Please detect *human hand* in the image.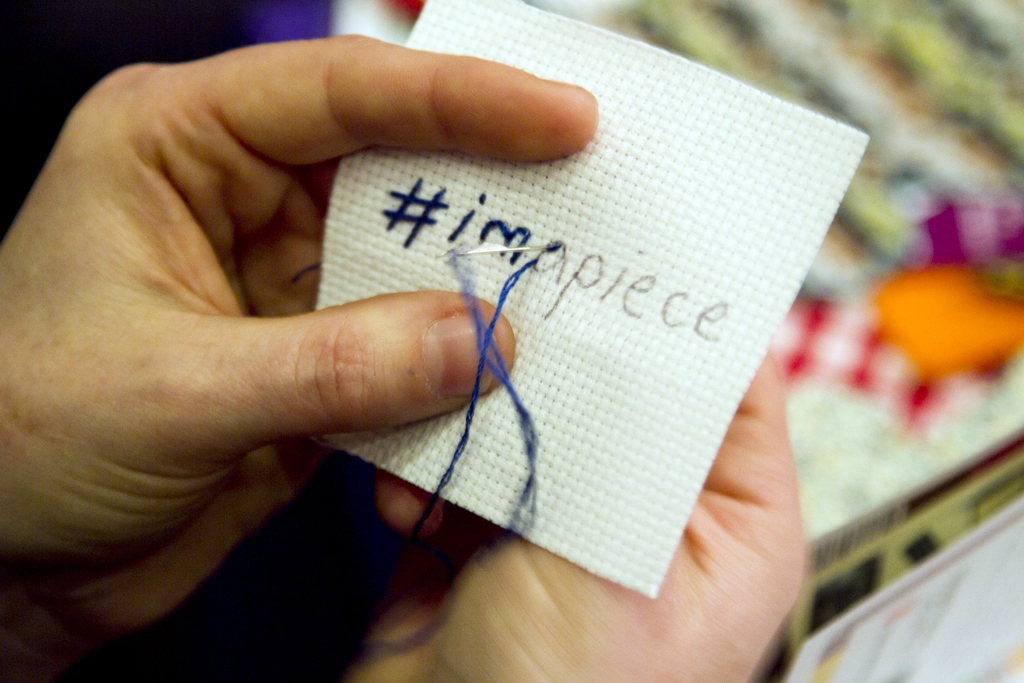
bbox(374, 343, 812, 682).
